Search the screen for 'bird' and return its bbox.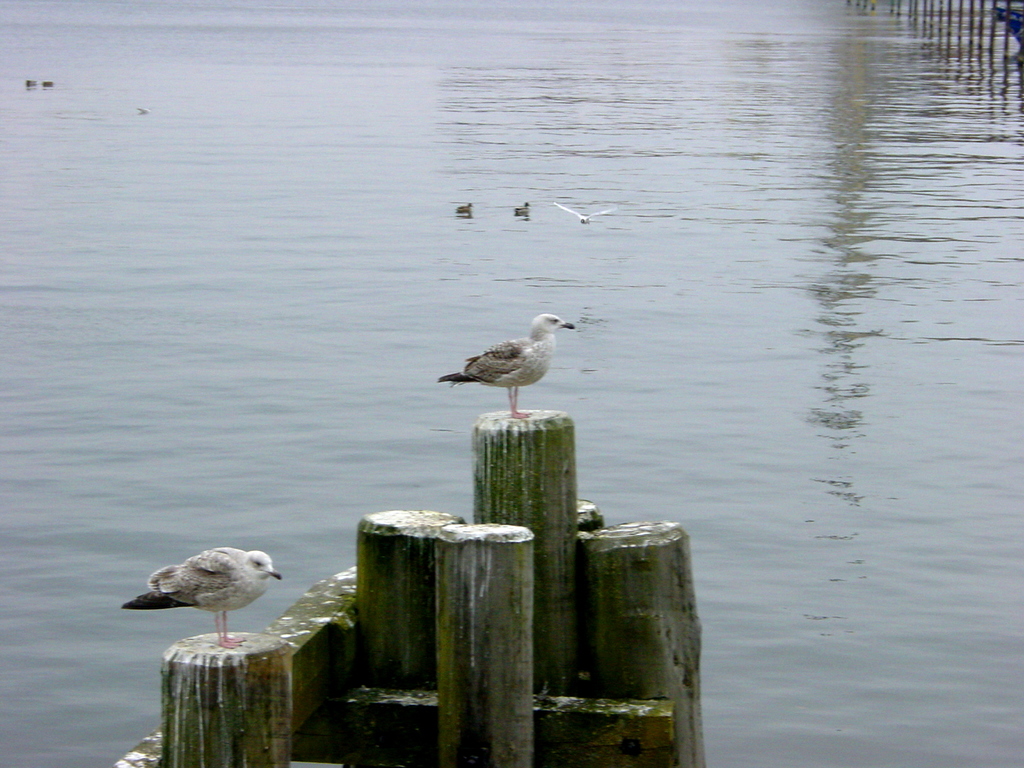
Found: l=429, t=307, r=561, b=415.
